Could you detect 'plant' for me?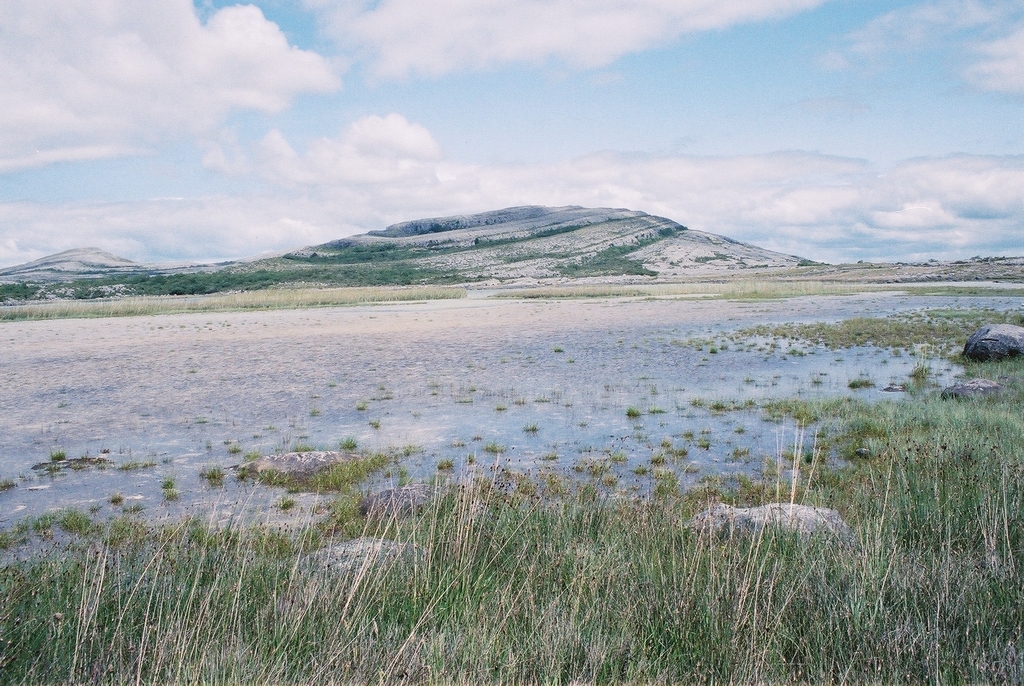
Detection result: 602, 381, 611, 391.
